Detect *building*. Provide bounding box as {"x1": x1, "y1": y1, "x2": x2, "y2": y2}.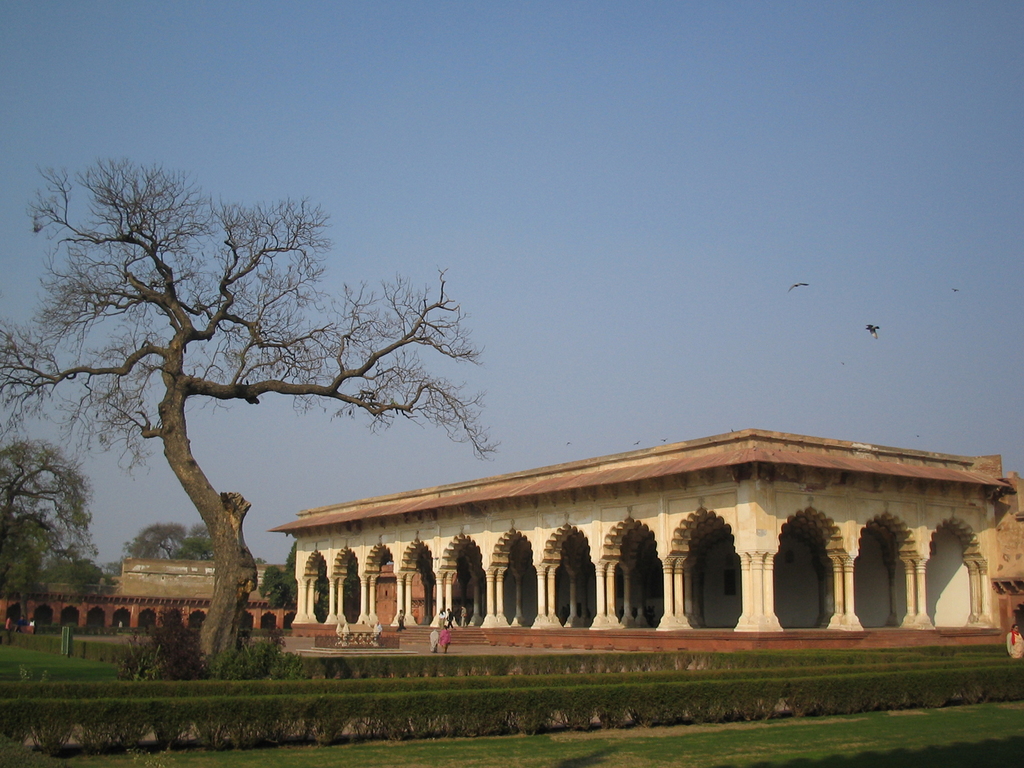
{"x1": 267, "y1": 427, "x2": 1021, "y2": 634}.
